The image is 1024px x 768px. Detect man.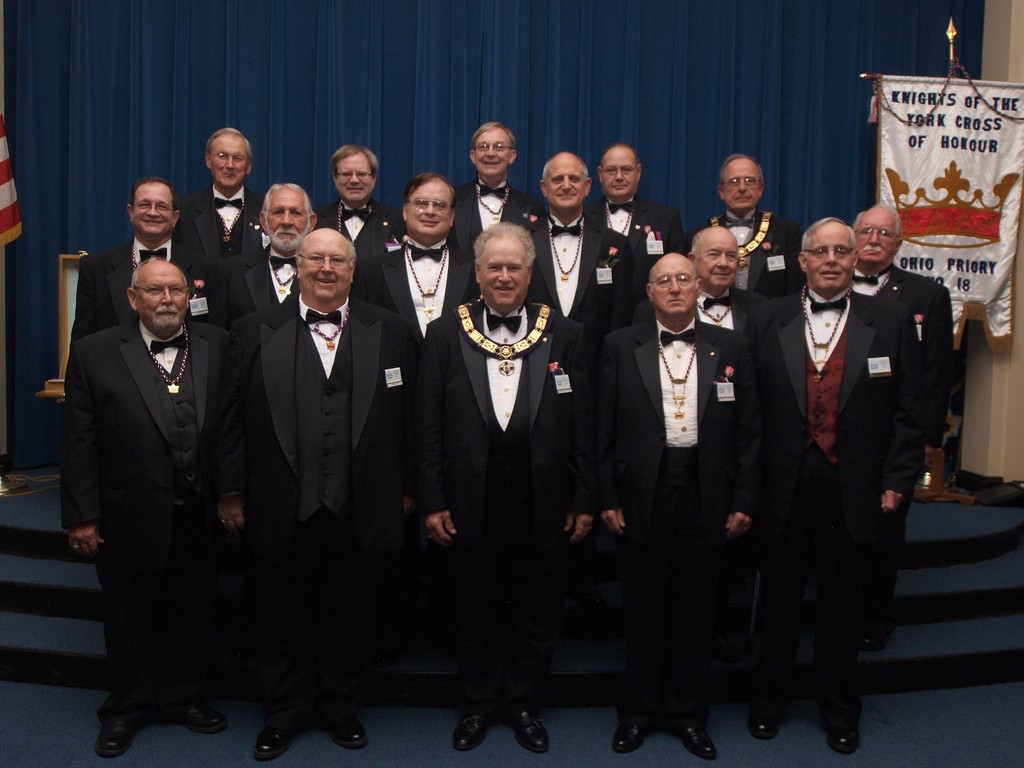
Detection: Rect(60, 179, 227, 391).
